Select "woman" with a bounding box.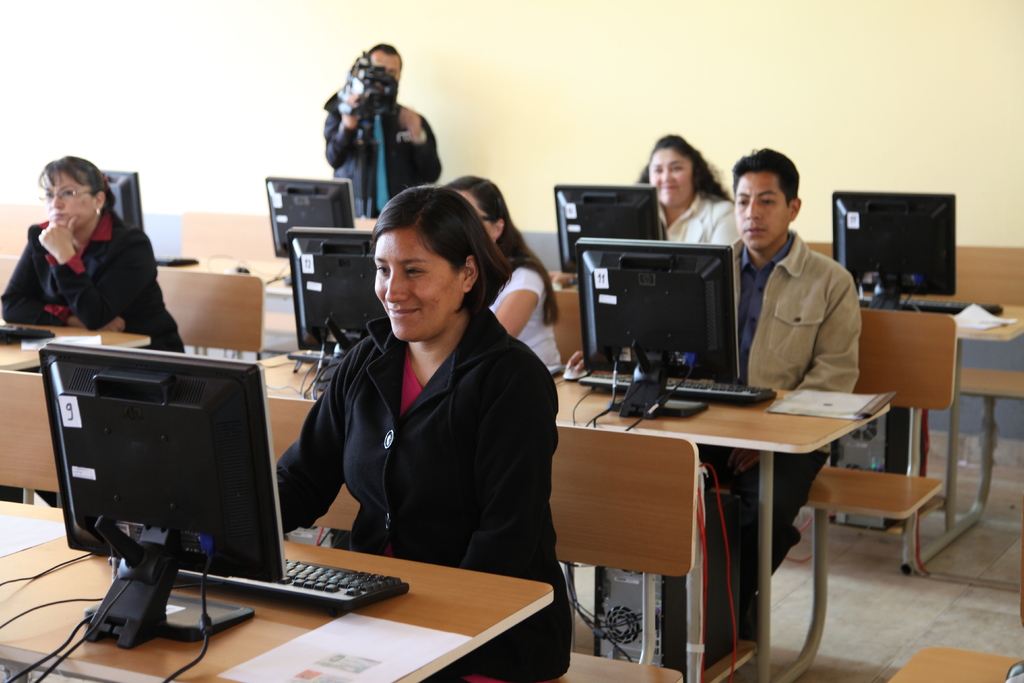
(544, 133, 741, 292).
